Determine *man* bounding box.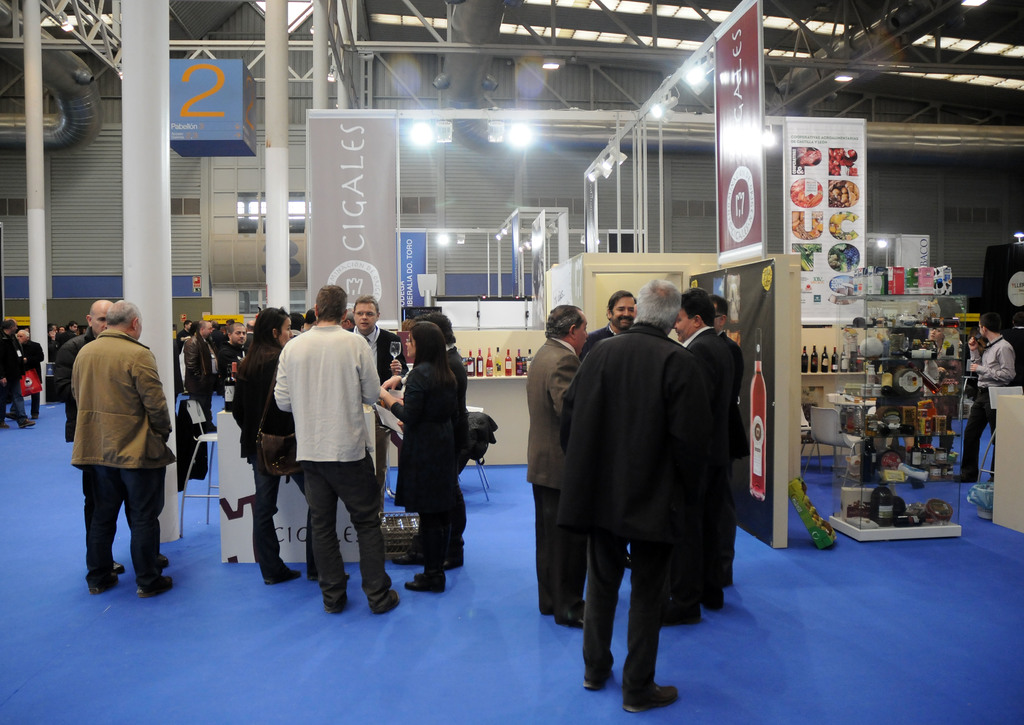
Determined: crop(13, 328, 44, 426).
